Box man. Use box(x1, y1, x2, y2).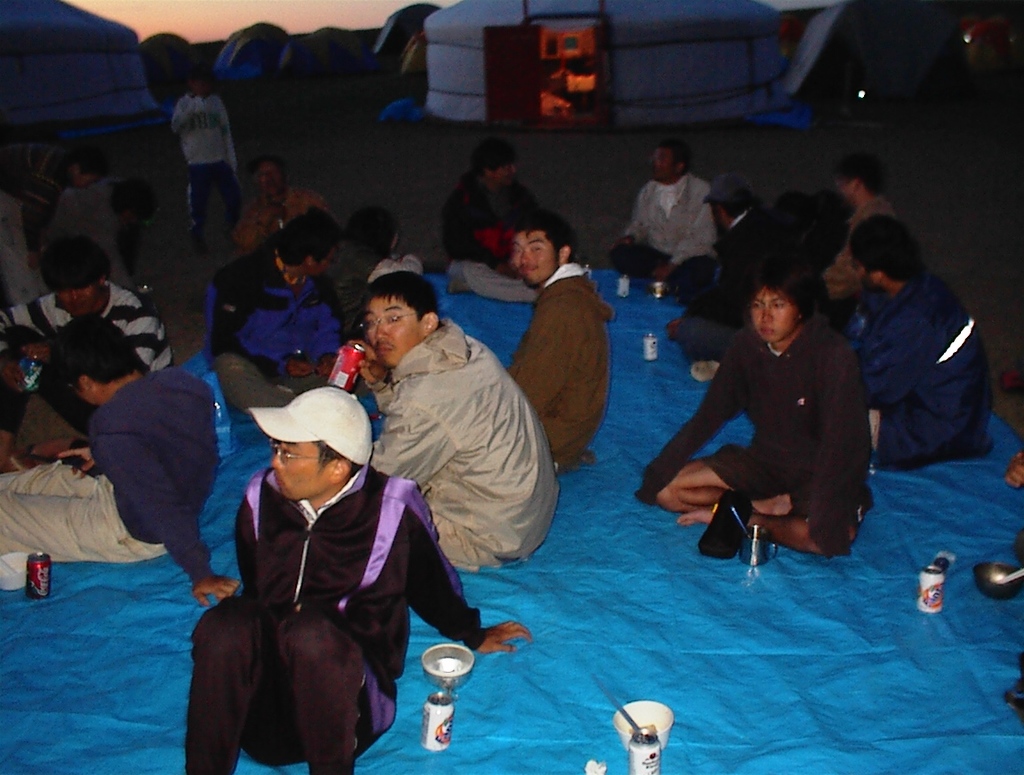
box(351, 276, 574, 587).
